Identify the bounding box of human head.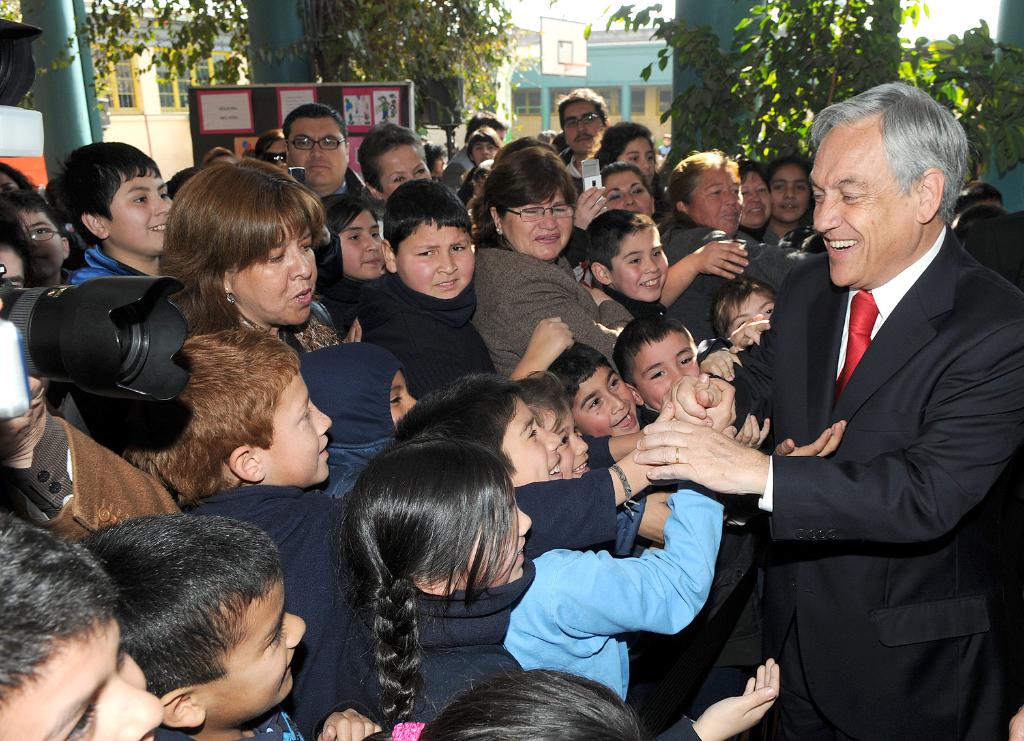
left=0, top=202, right=27, bottom=282.
